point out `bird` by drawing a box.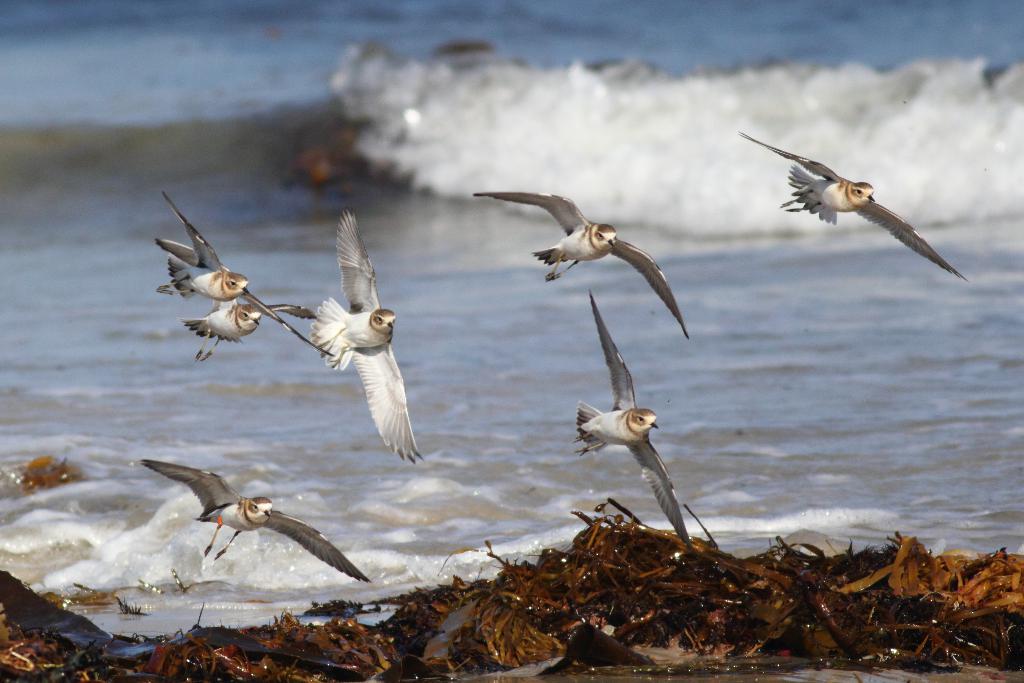
<bbox>181, 283, 320, 366</bbox>.
